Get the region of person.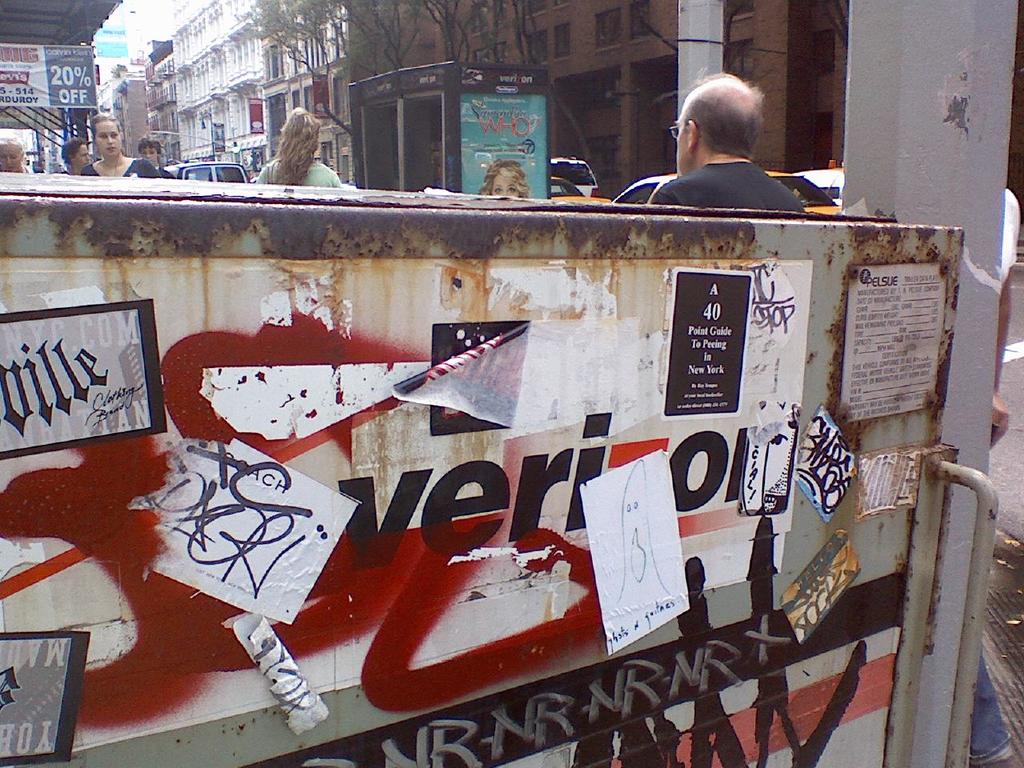
box=[58, 138, 90, 175].
